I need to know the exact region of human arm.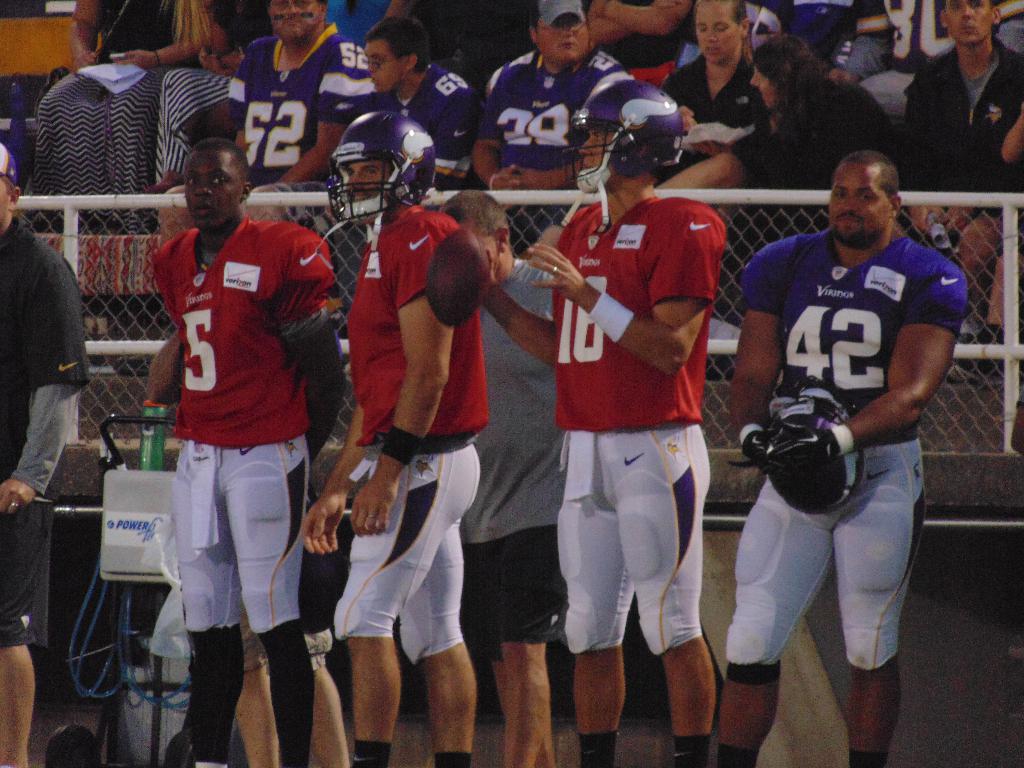
Region: [590,0,692,38].
